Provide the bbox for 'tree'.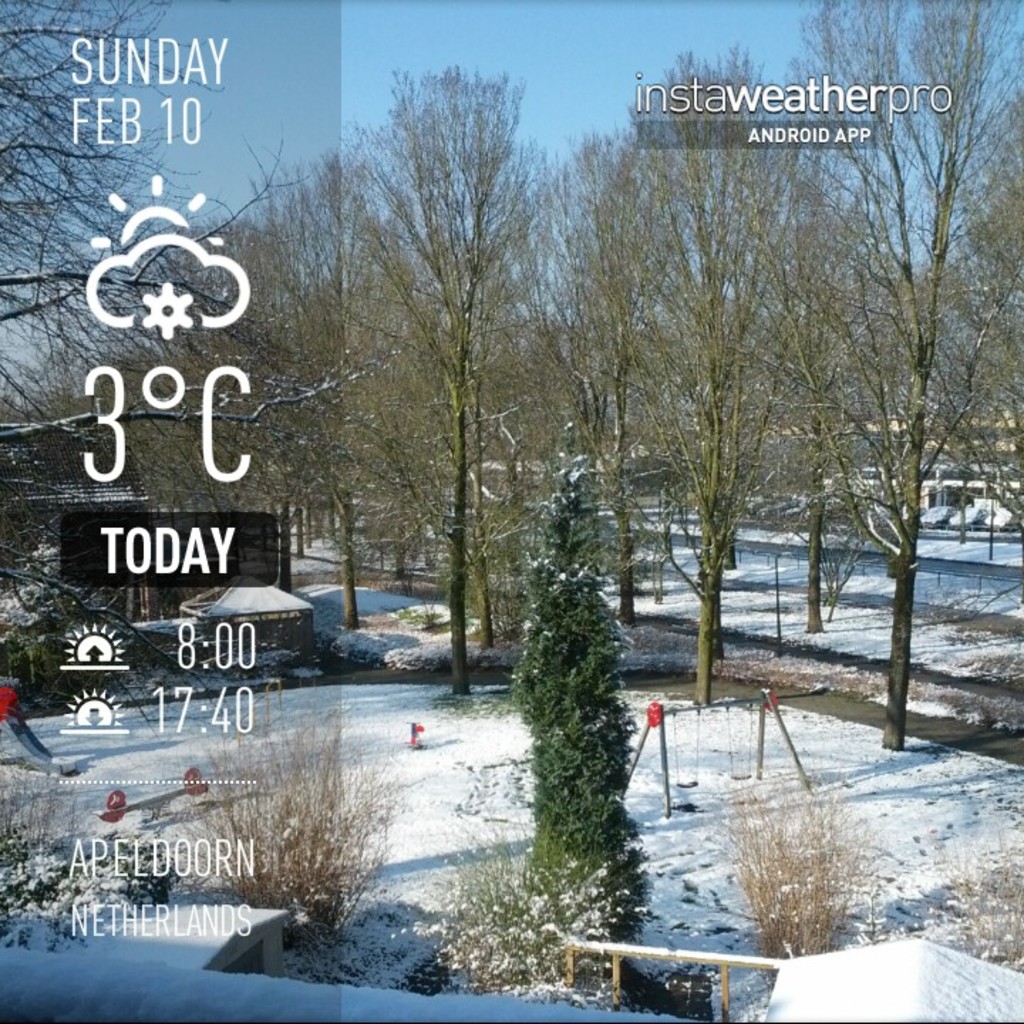
region(602, 28, 819, 698).
